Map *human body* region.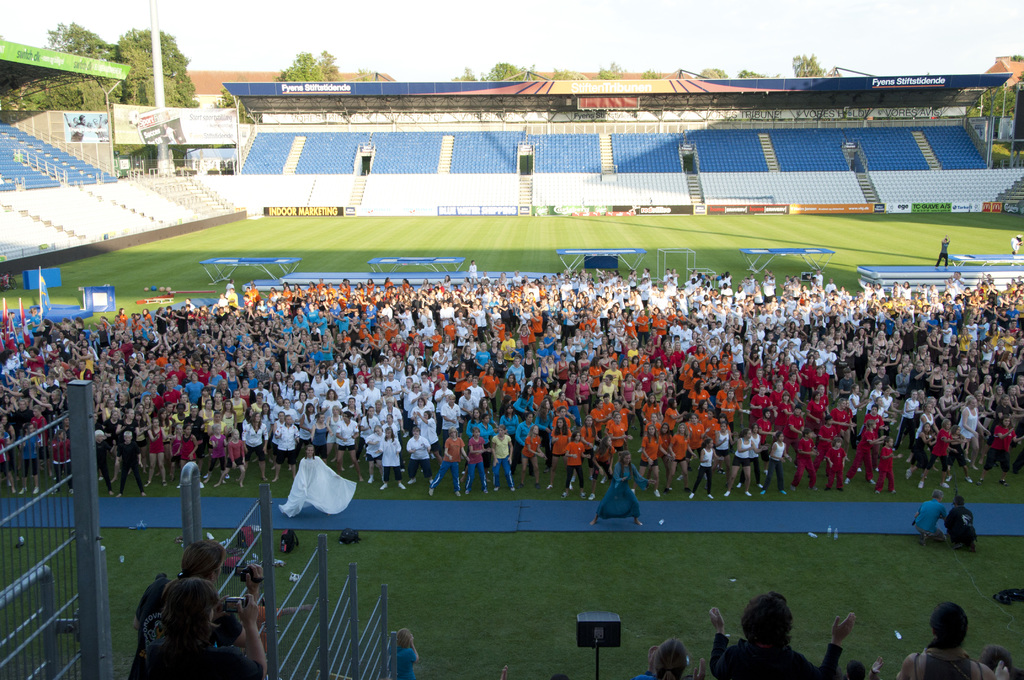
Mapped to bbox(794, 425, 821, 485).
